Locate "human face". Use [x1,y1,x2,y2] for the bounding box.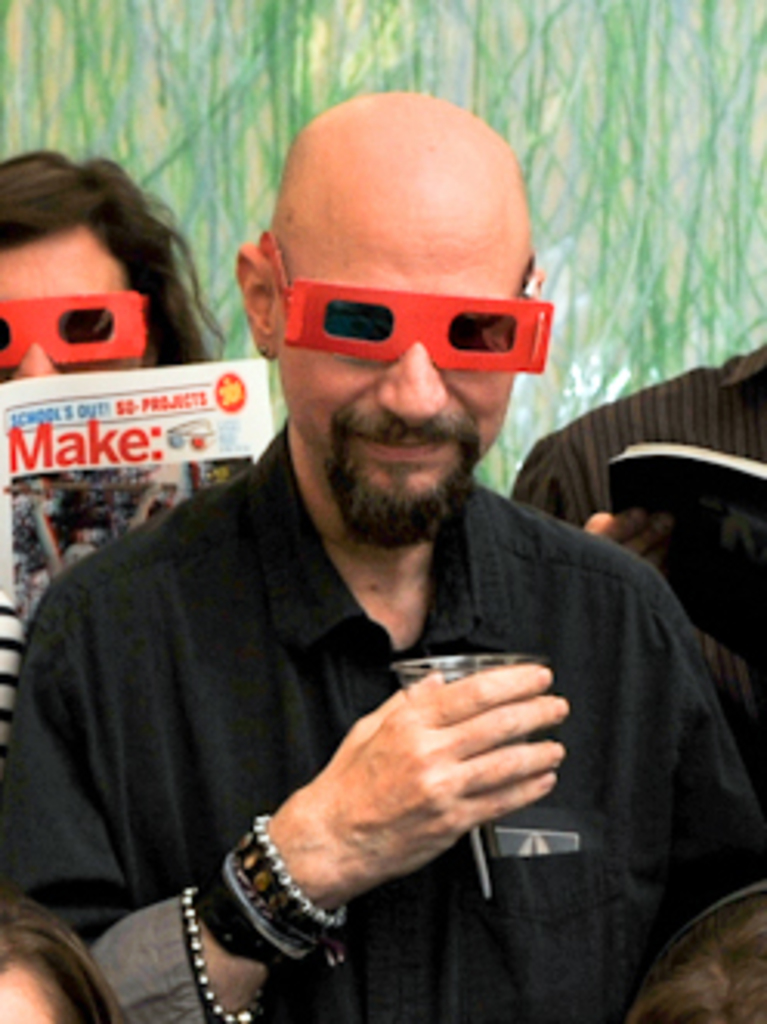
[275,235,520,520].
